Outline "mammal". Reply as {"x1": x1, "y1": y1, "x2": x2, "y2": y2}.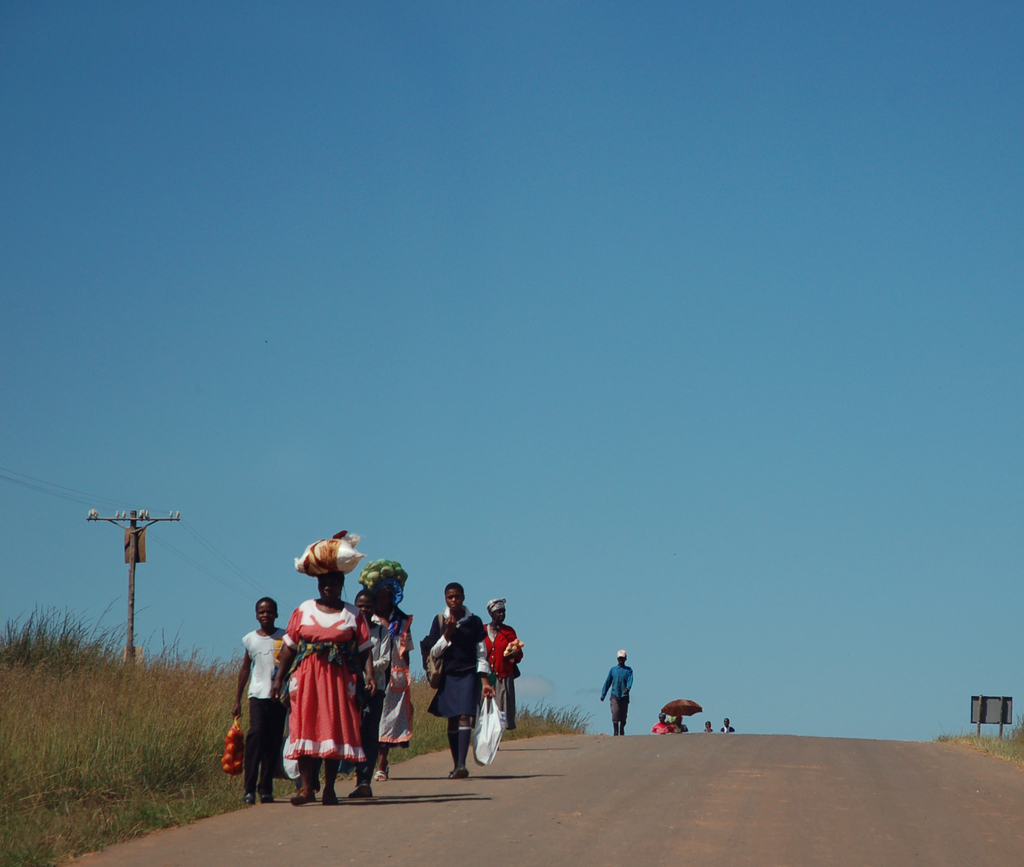
{"x1": 354, "y1": 590, "x2": 370, "y2": 634}.
